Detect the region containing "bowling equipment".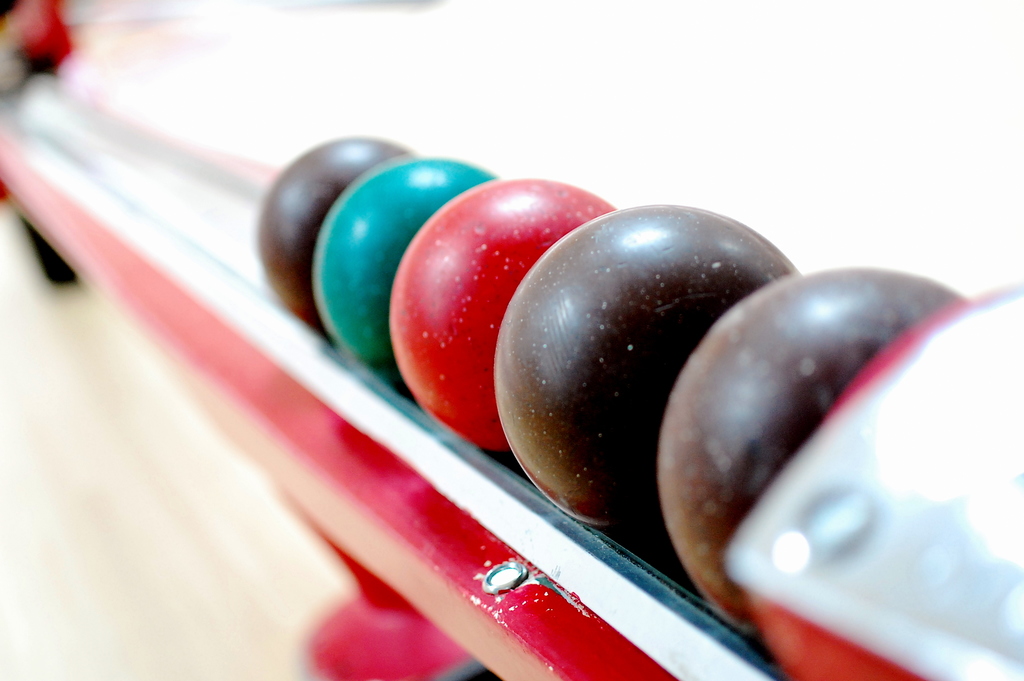
box(492, 193, 801, 532).
